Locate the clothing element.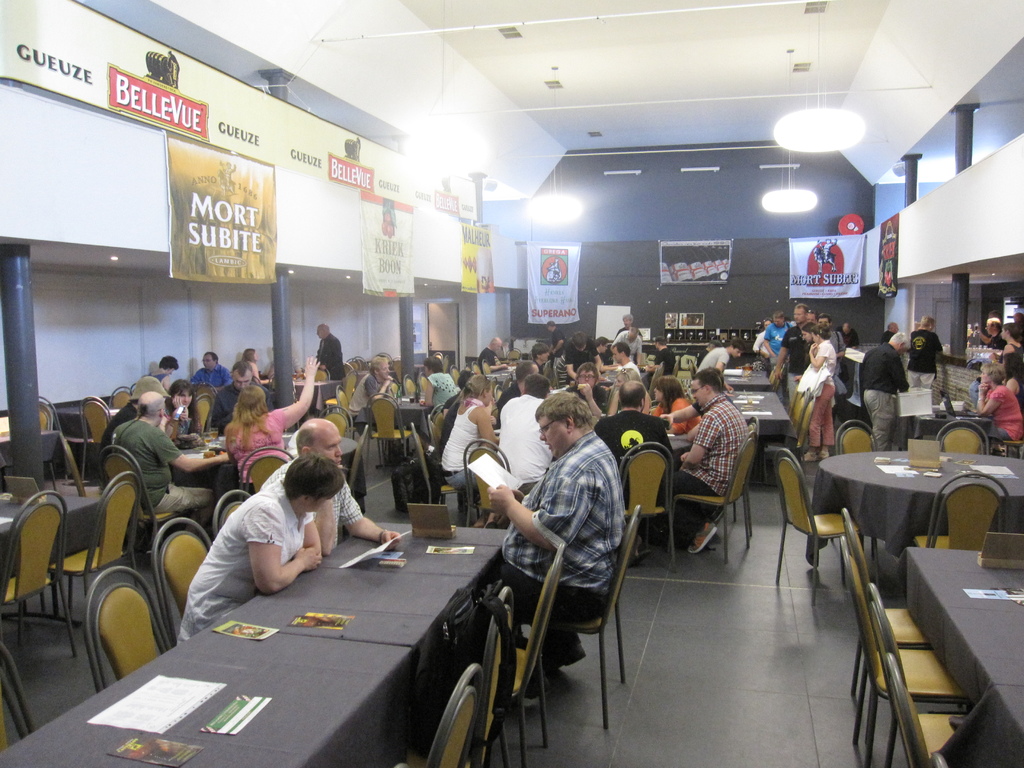
Element bbox: 616 360 641 376.
